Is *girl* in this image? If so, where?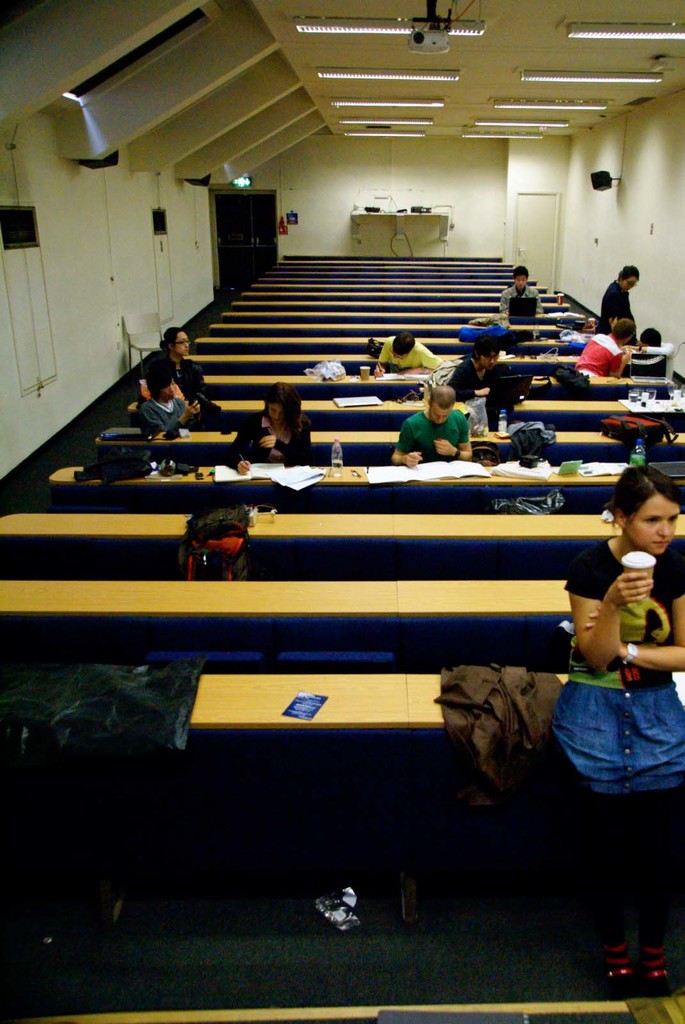
Yes, at region(153, 322, 209, 408).
